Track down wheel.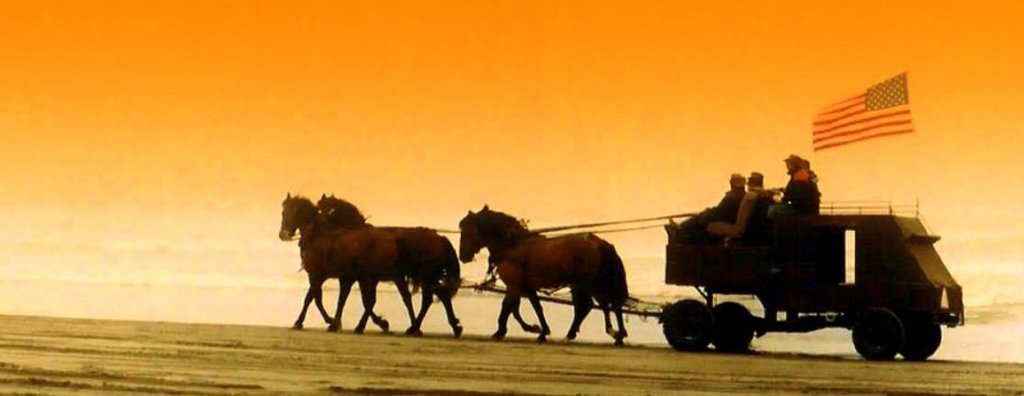
Tracked to <box>859,308,902,365</box>.
